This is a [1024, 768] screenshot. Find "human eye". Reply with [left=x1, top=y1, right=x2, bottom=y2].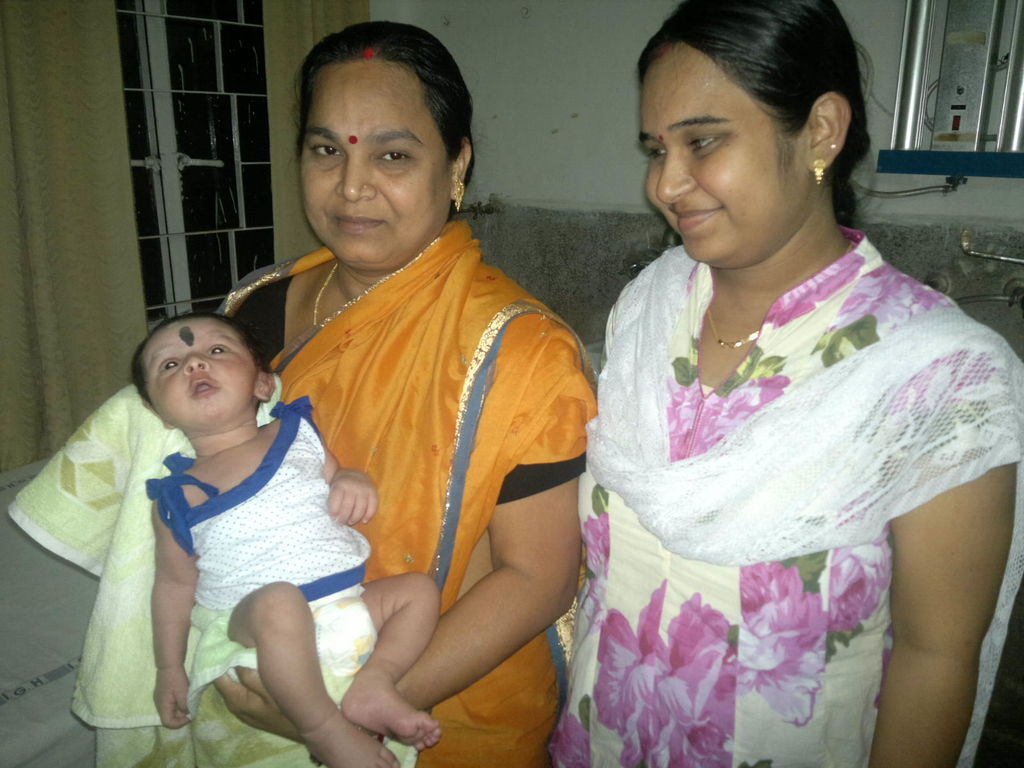
[left=646, top=145, right=664, bottom=161].
